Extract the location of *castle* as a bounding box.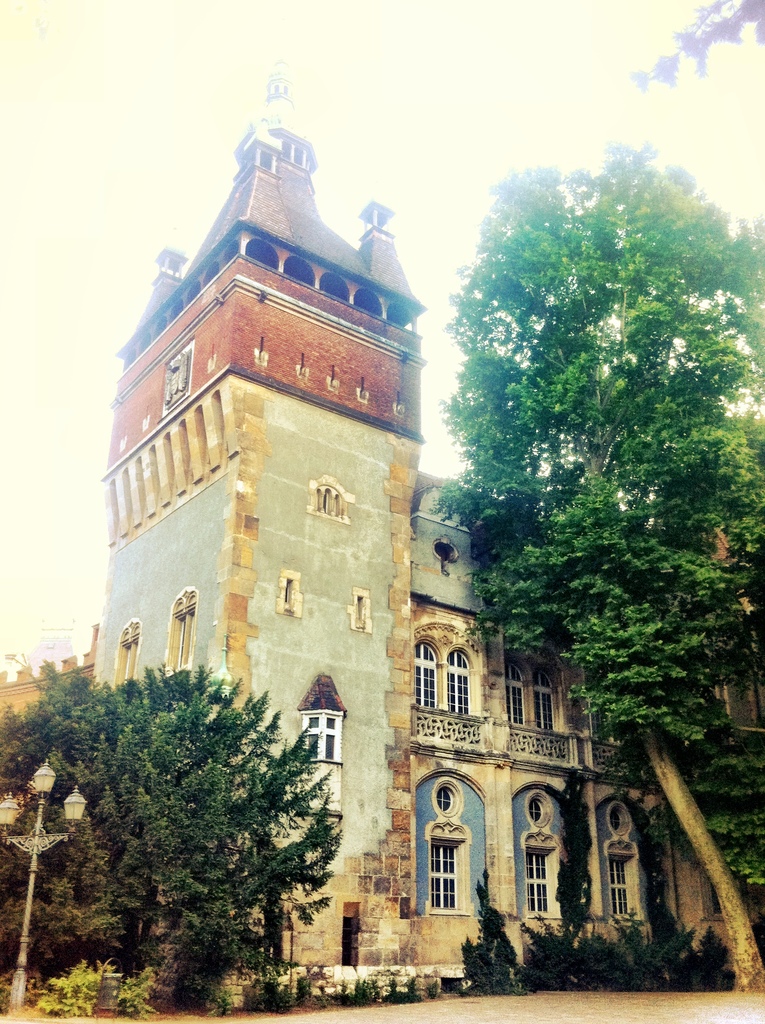
box=[0, 55, 764, 980].
